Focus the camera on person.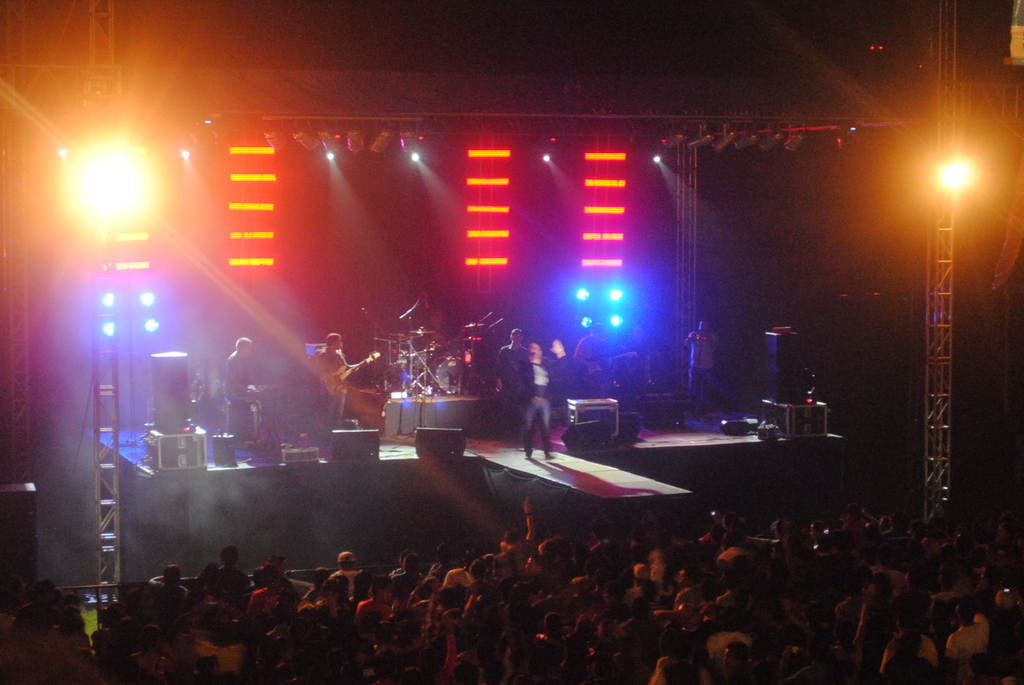
Focus region: 520/333/574/458.
